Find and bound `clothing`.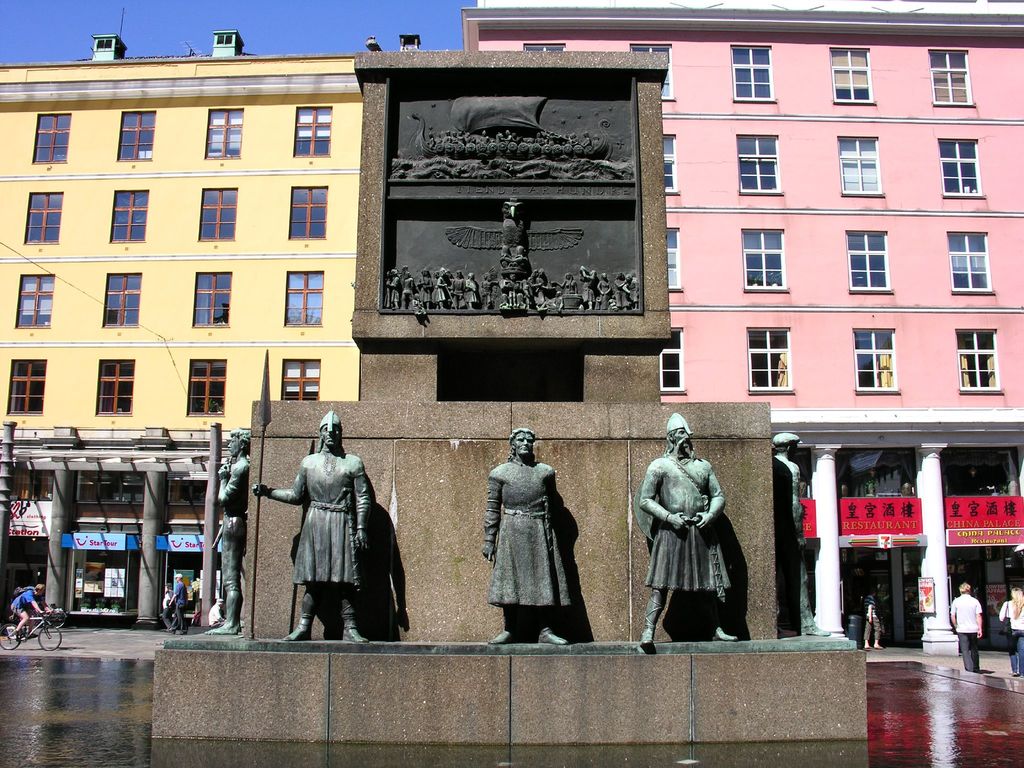
Bound: {"x1": 214, "y1": 457, "x2": 252, "y2": 614}.
